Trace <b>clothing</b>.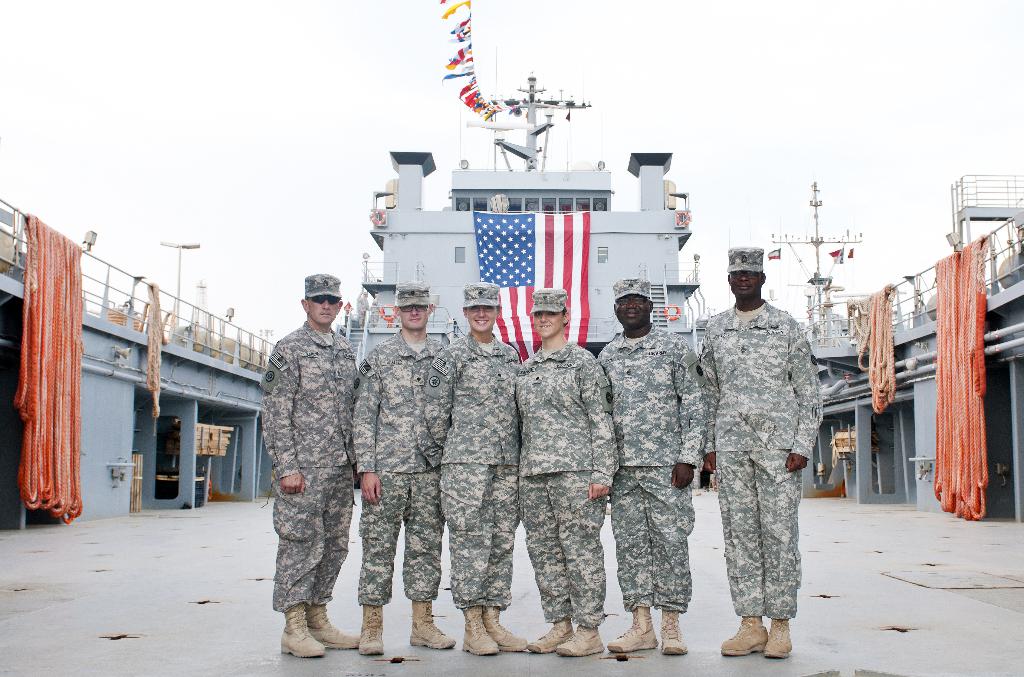
Traced to <bbox>696, 296, 832, 621</bbox>.
